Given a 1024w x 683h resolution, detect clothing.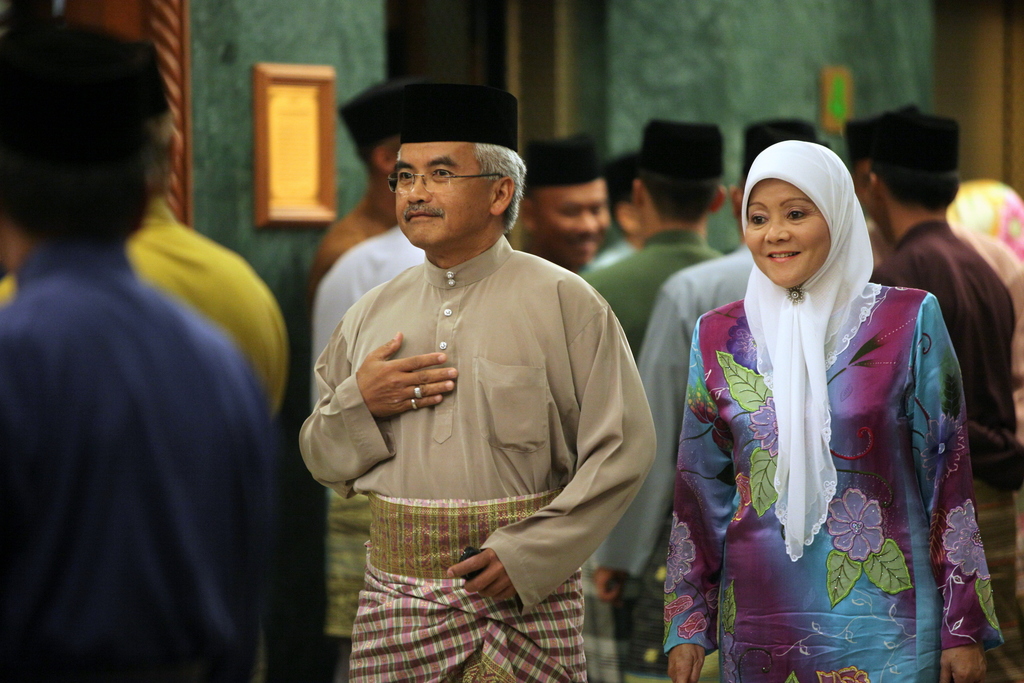
BBox(327, 183, 391, 284).
